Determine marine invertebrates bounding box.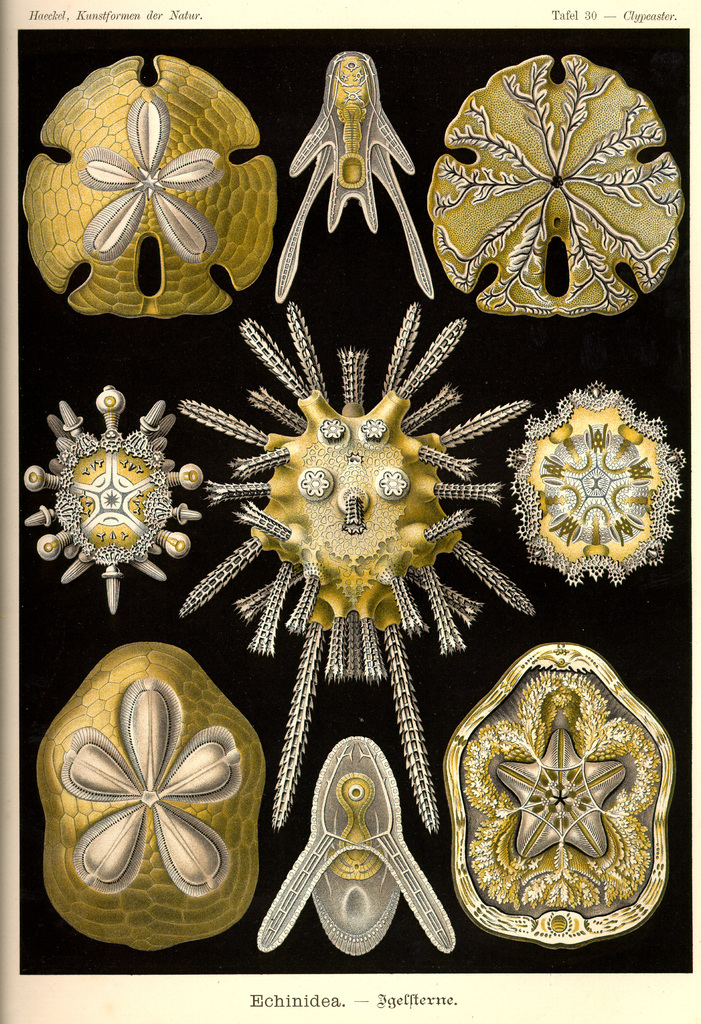
Determined: <region>427, 51, 682, 330</region>.
